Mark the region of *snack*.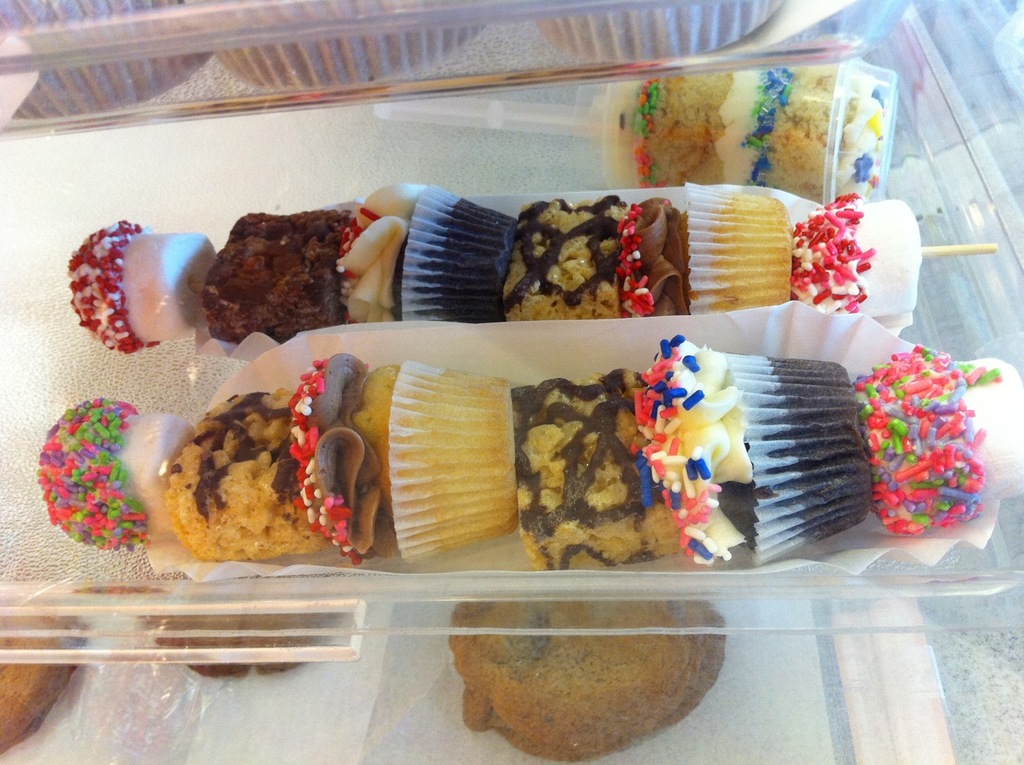
Region: (32, 396, 184, 550).
